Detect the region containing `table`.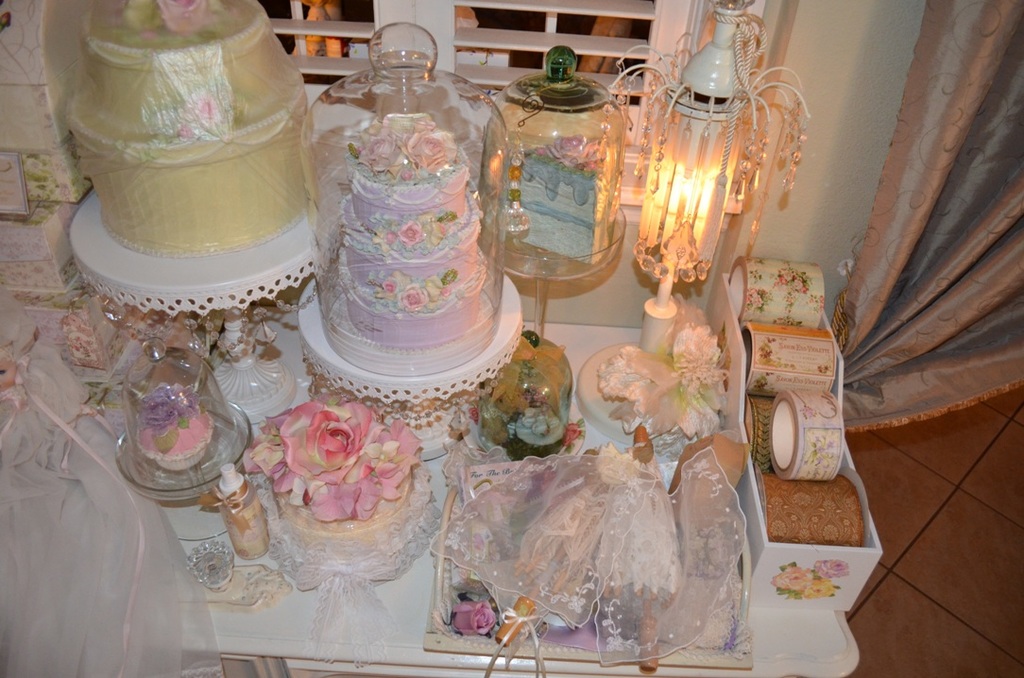
bbox(7, 129, 932, 644).
